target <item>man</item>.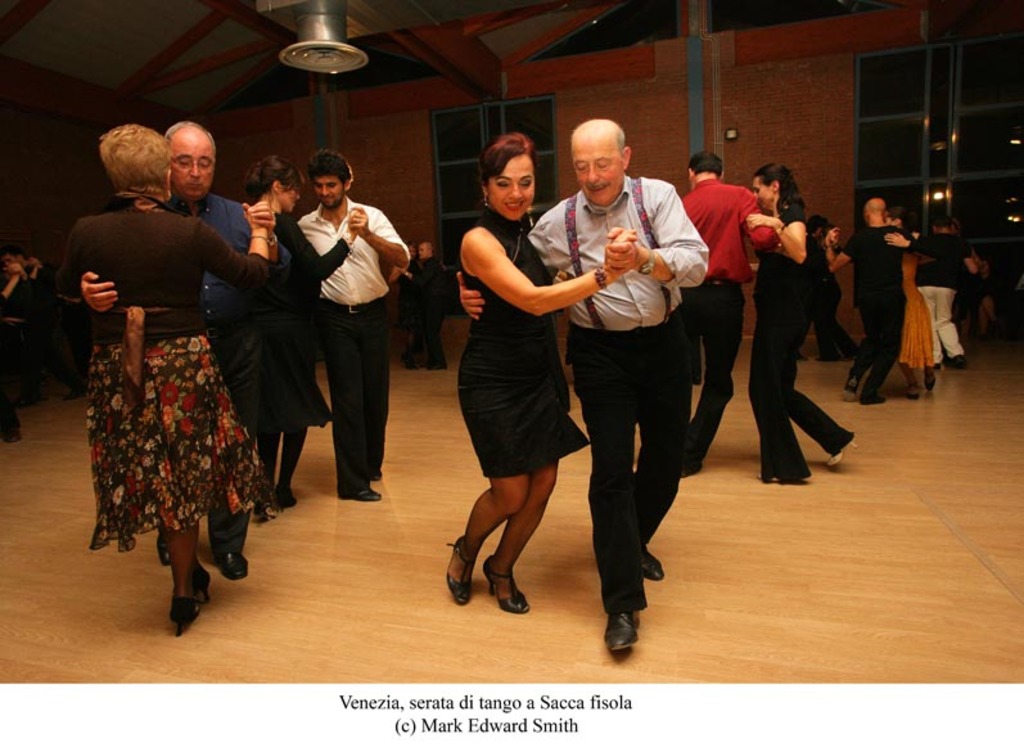
Target region: BBox(542, 117, 712, 638).
